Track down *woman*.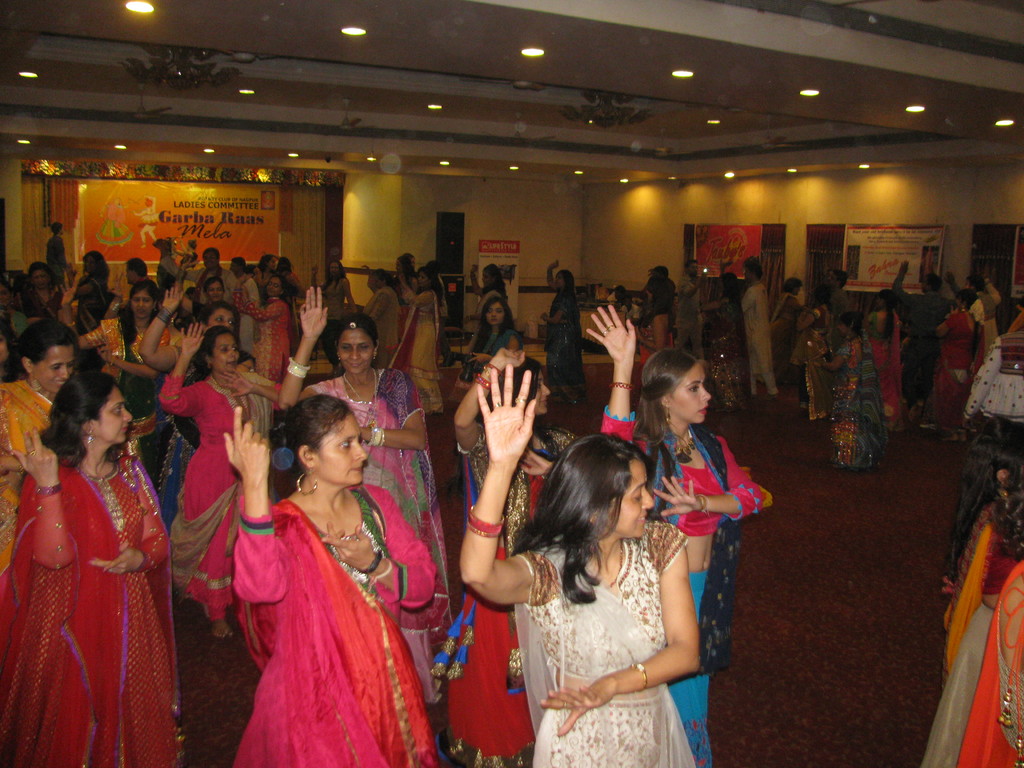
Tracked to region(218, 400, 452, 765).
